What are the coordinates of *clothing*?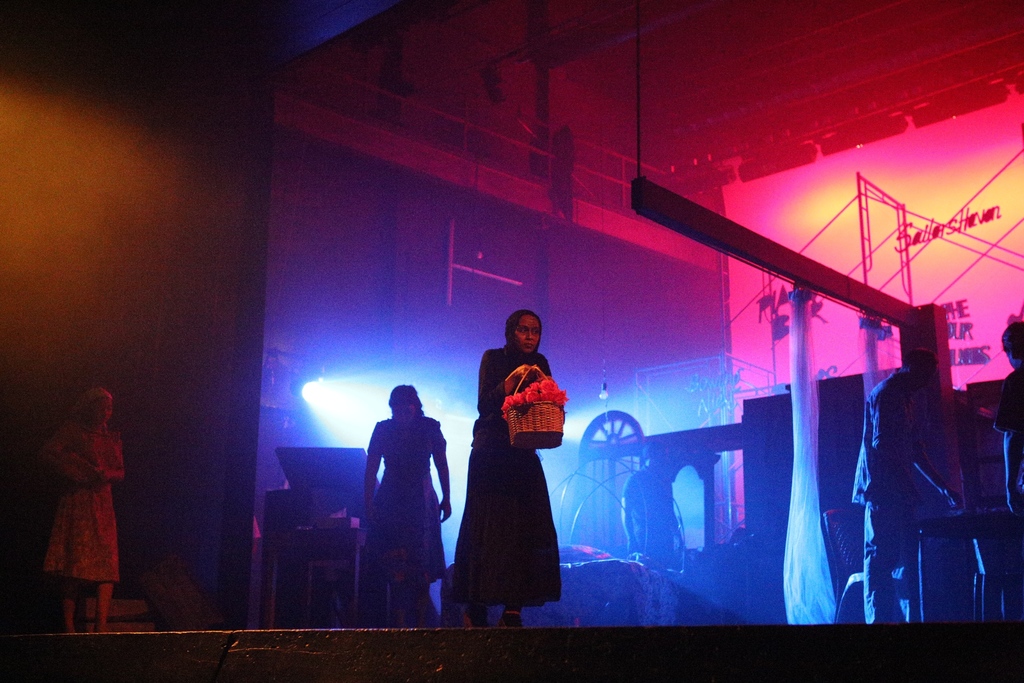
locate(368, 409, 447, 581).
